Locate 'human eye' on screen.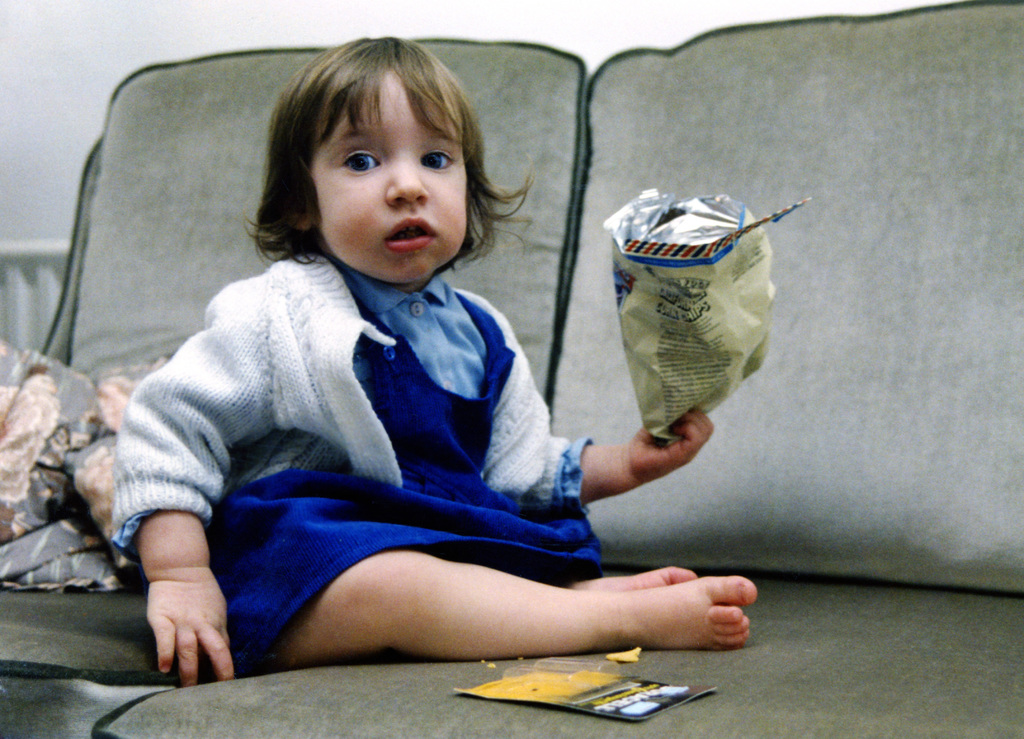
On screen at (x1=420, y1=147, x2=452, y2=175).
